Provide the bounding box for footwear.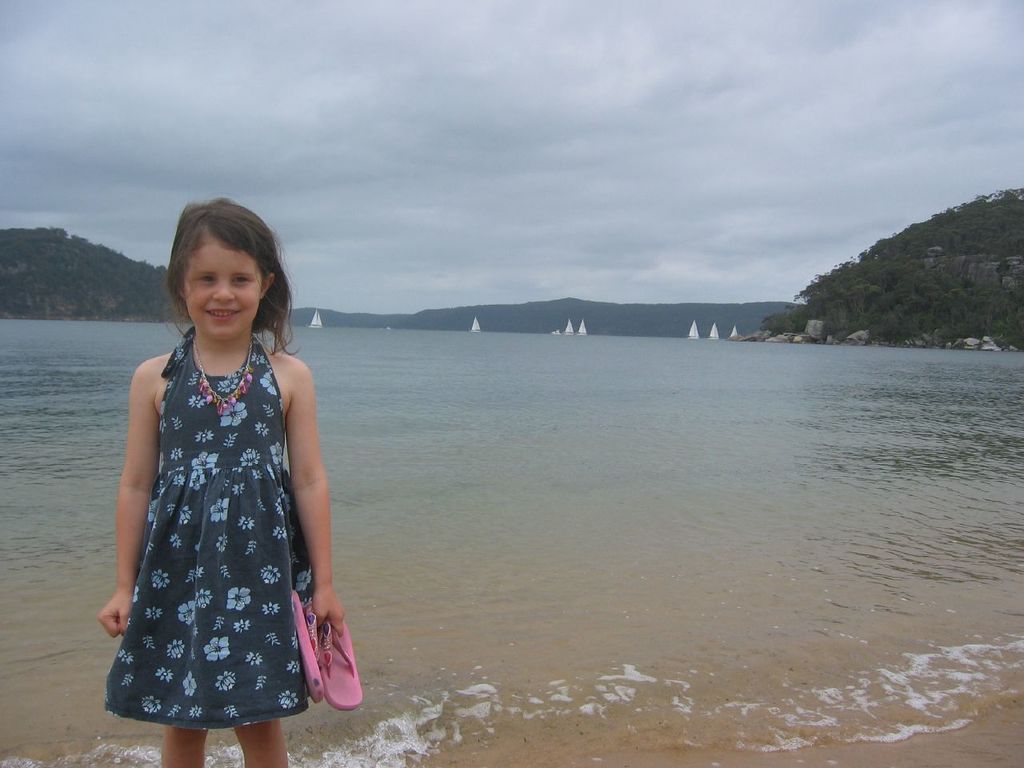
(left=282, top=634, right=345, bottom=728).
